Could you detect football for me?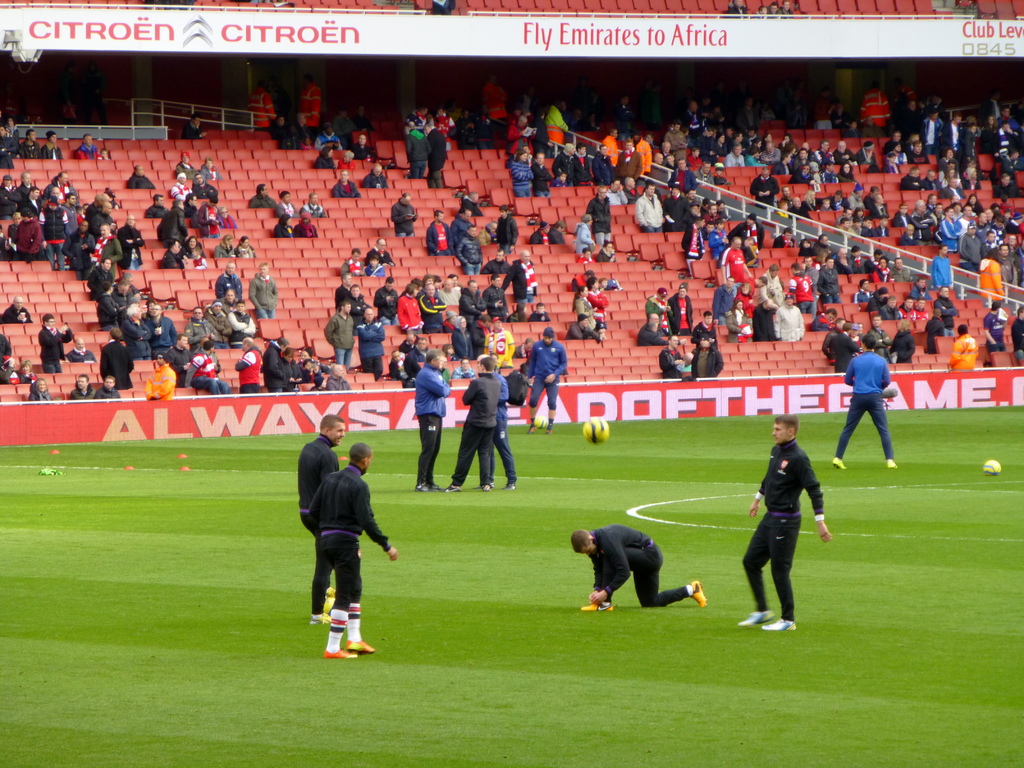
Detection result: BBox(979, 457, 1002, 478).
